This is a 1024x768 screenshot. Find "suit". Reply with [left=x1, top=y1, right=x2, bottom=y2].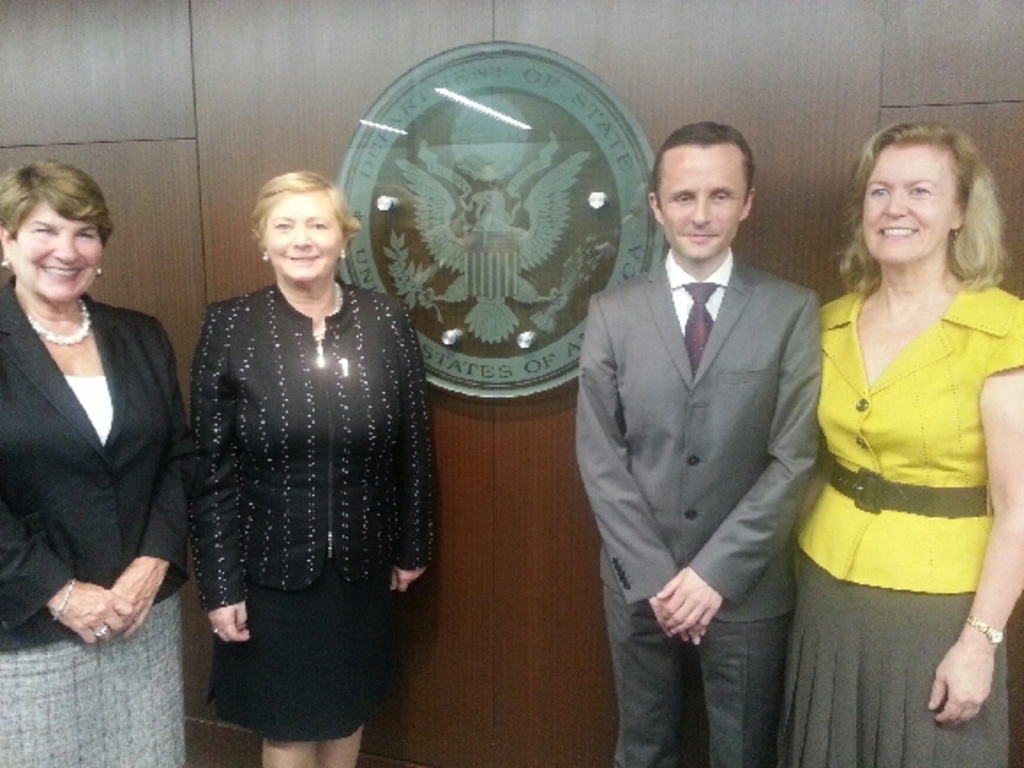
[left=0, top=270, right=201, bottom=657].
